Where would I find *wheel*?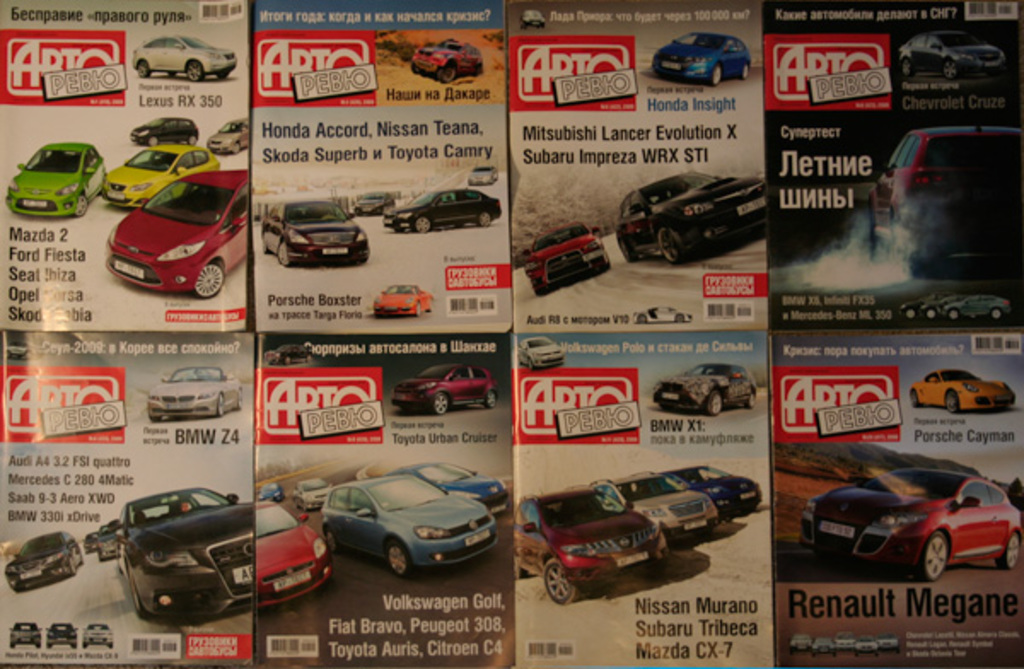
At (left=660, top=229, right=684, bottom=265).
